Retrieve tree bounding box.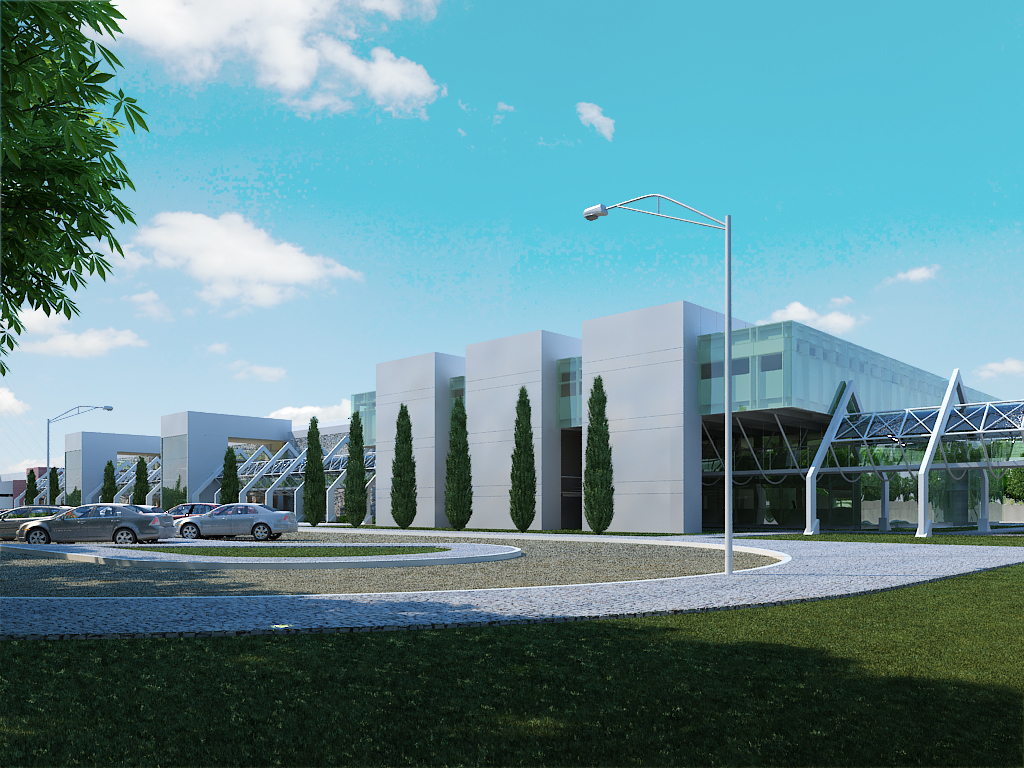
Bounding box: box(0, 0, 148, 382).
